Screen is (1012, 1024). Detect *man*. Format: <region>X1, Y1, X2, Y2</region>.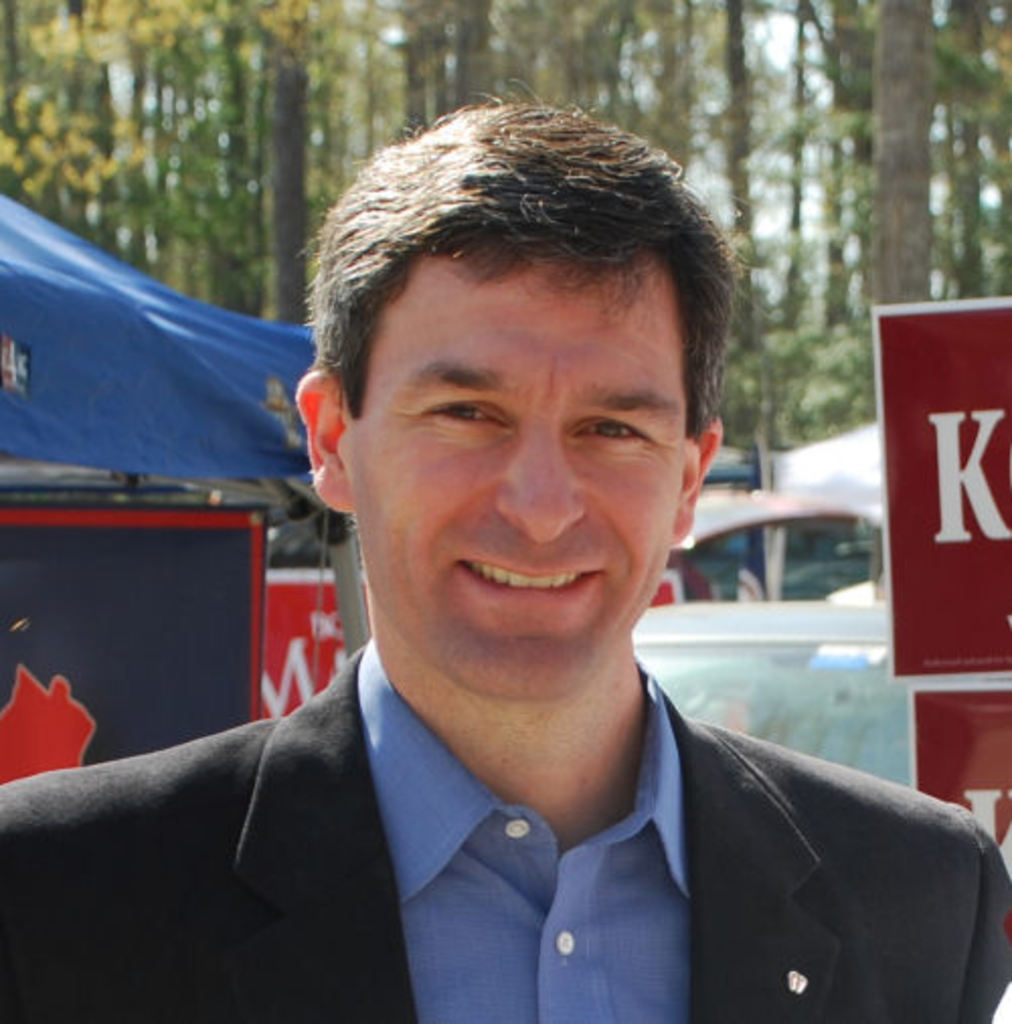
<region>32, 132, 972, 1010</region>.
